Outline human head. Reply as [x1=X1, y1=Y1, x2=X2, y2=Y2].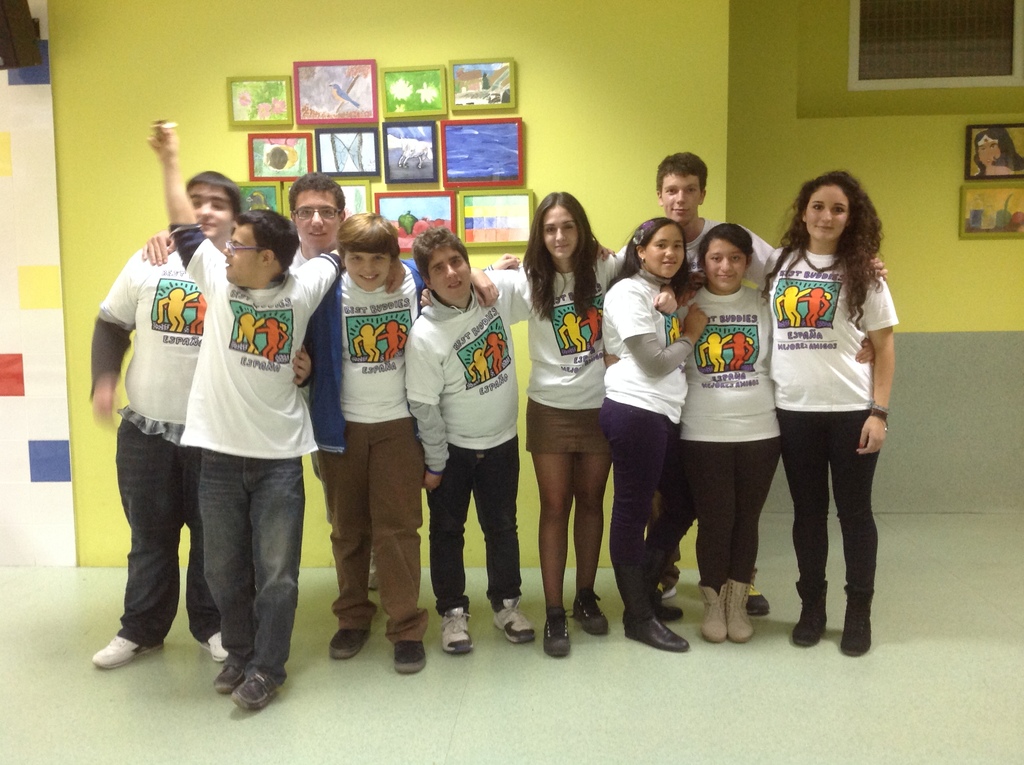
[x1=653, y1=150, x2=712, y2=223].
